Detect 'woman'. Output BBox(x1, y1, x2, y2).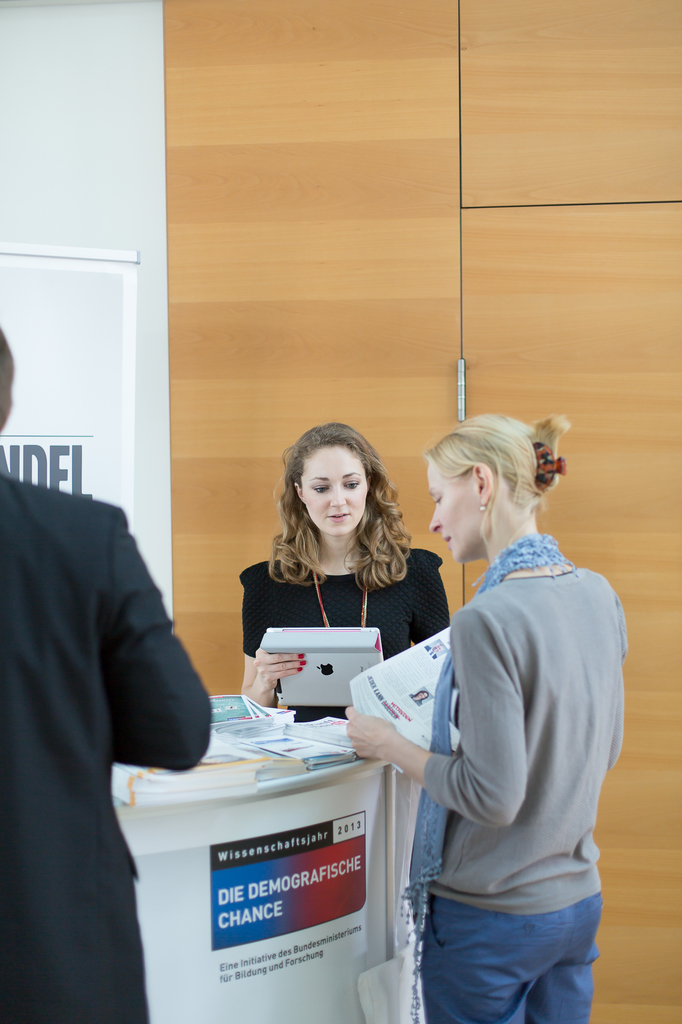
BBox(228, 422, 449, 746).
